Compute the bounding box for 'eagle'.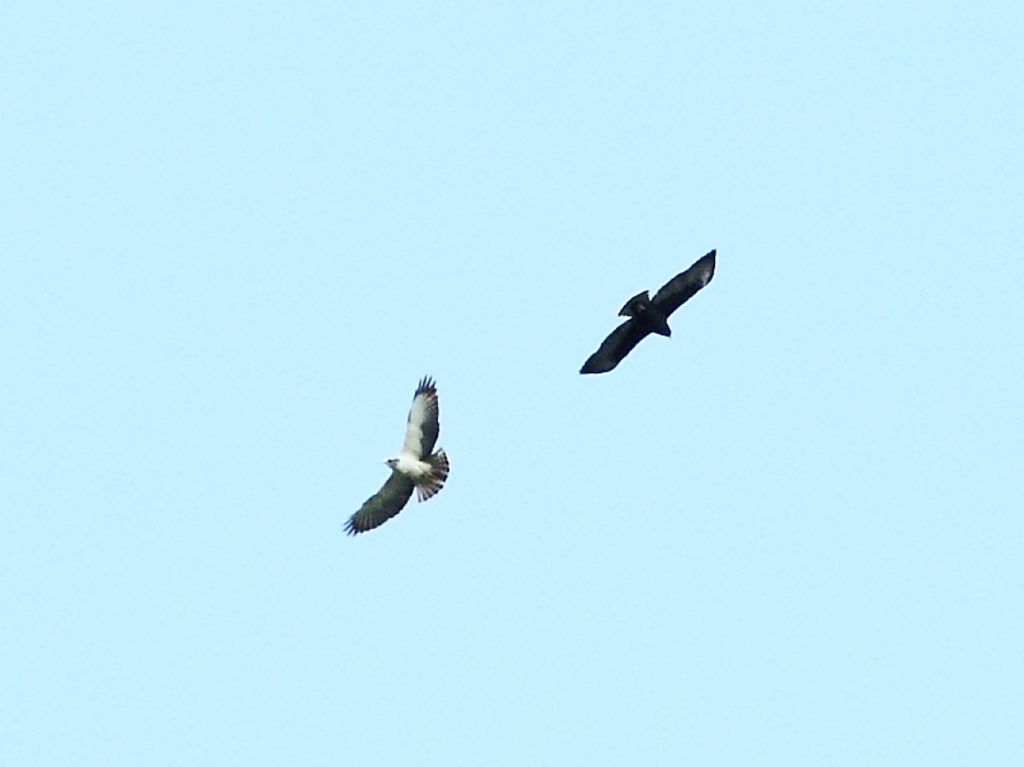
select_region(571, 243, 715, 373).
